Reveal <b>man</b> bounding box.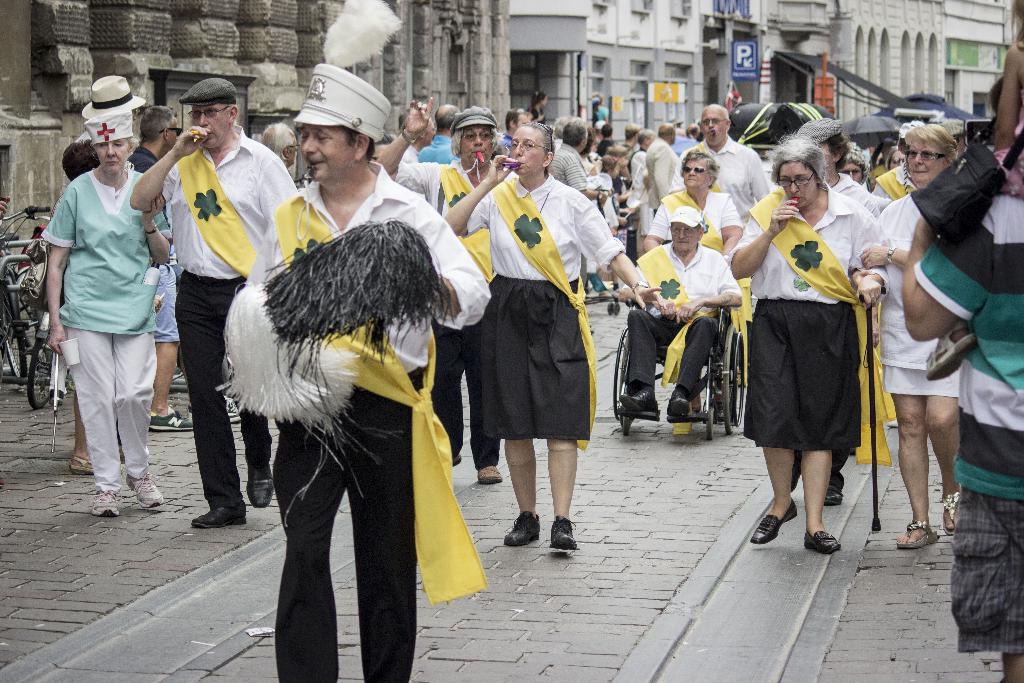
Revealed: select_region(541, 115, 602, 203).
